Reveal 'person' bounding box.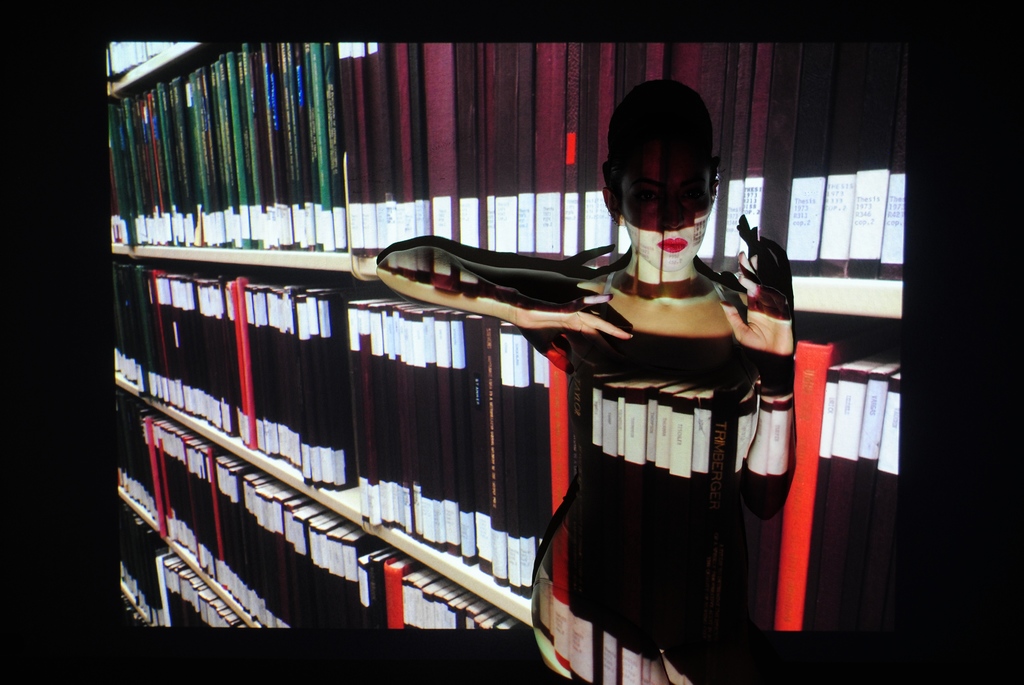
Revealed: box=[378, 80, 794, 684].
